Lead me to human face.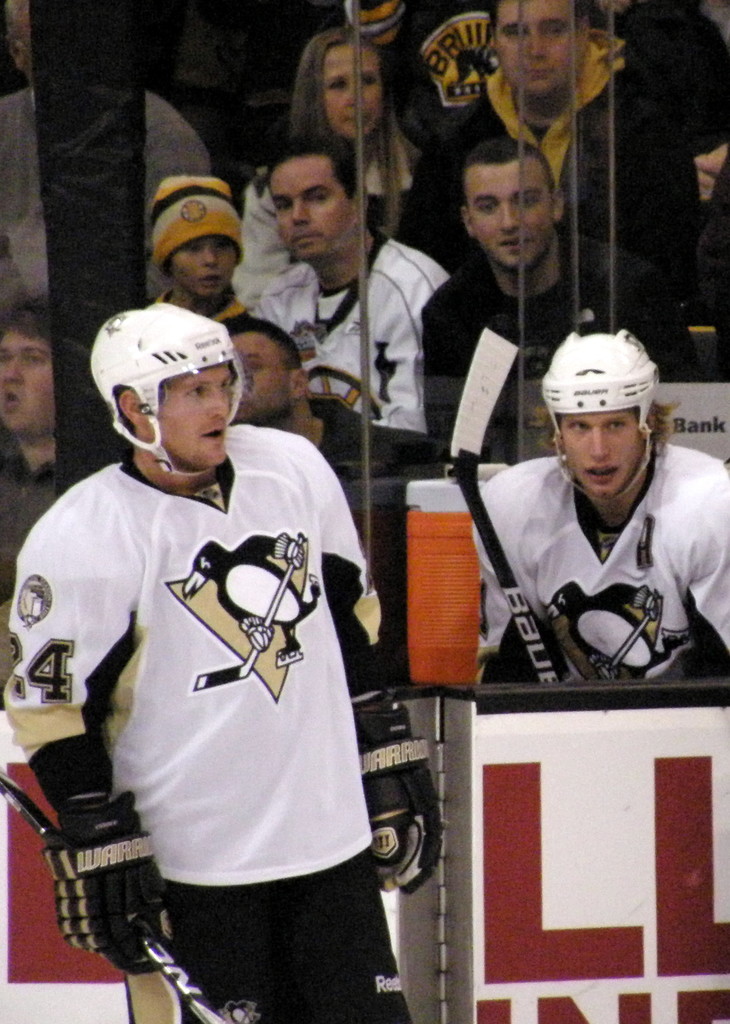
Lead to {"x1": 174, "y1": 234, "x2": 234, "y2": 286}.
